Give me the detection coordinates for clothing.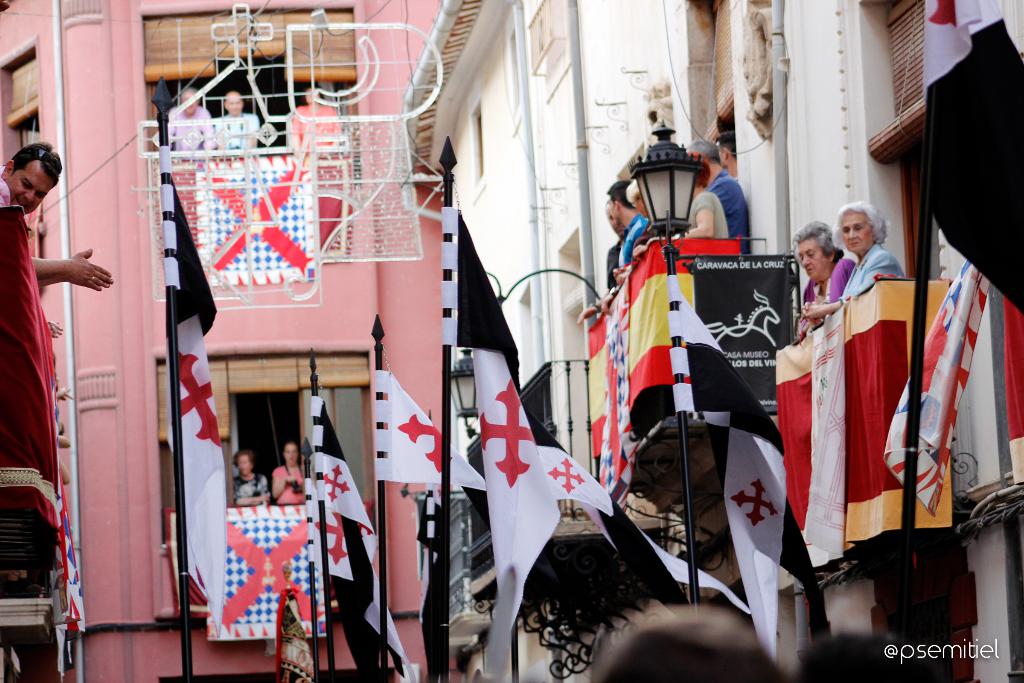
bbox=[794, 265, 852, 315].
